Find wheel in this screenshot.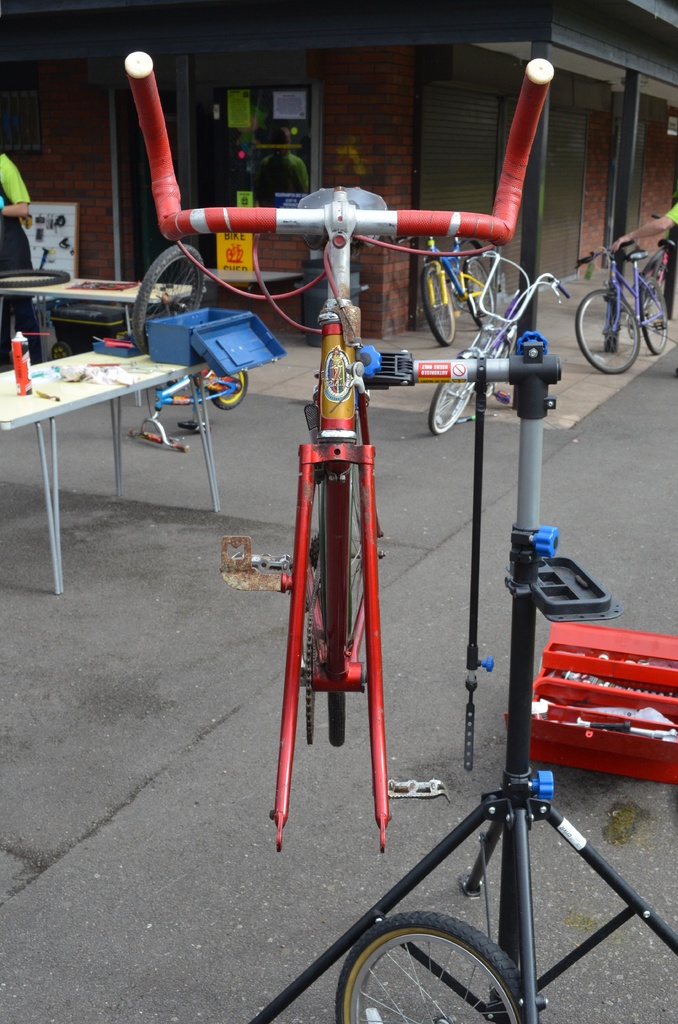
The bounding box for wheel is 0/262/73/293.
